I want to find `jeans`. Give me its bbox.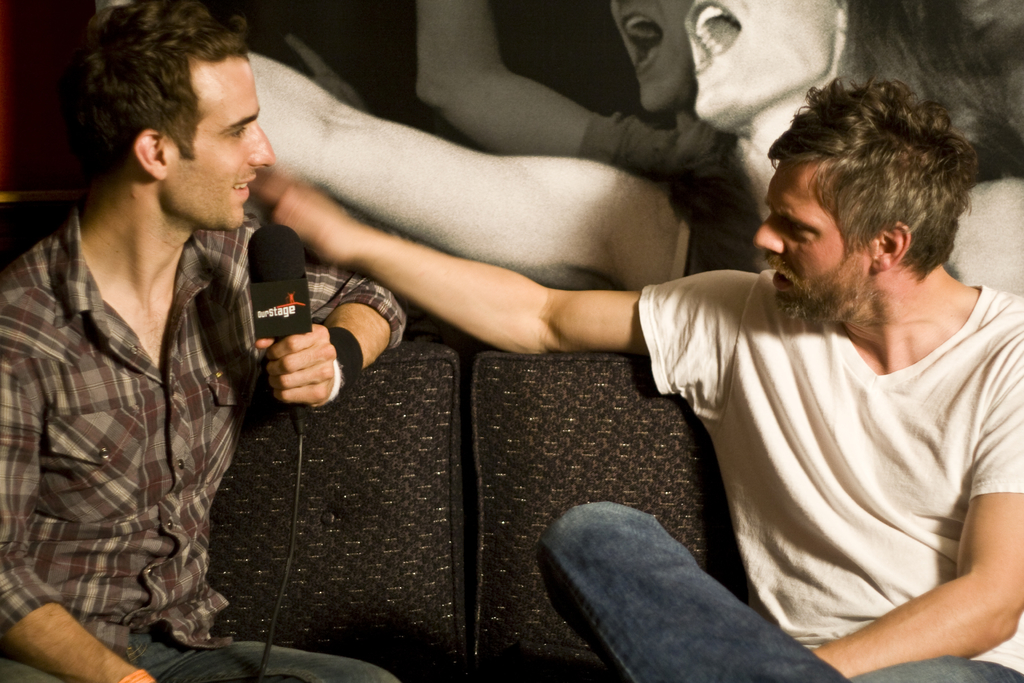
(534, 503, 1023, 682).
